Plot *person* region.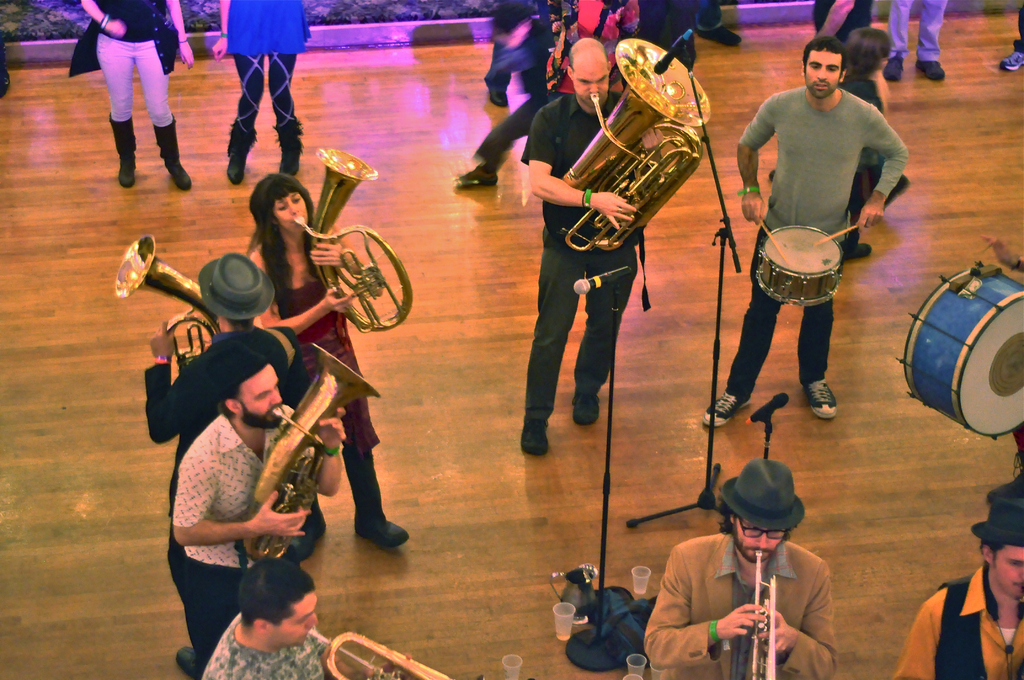
Plotted at bbox=[67, 0, 194, 193].
